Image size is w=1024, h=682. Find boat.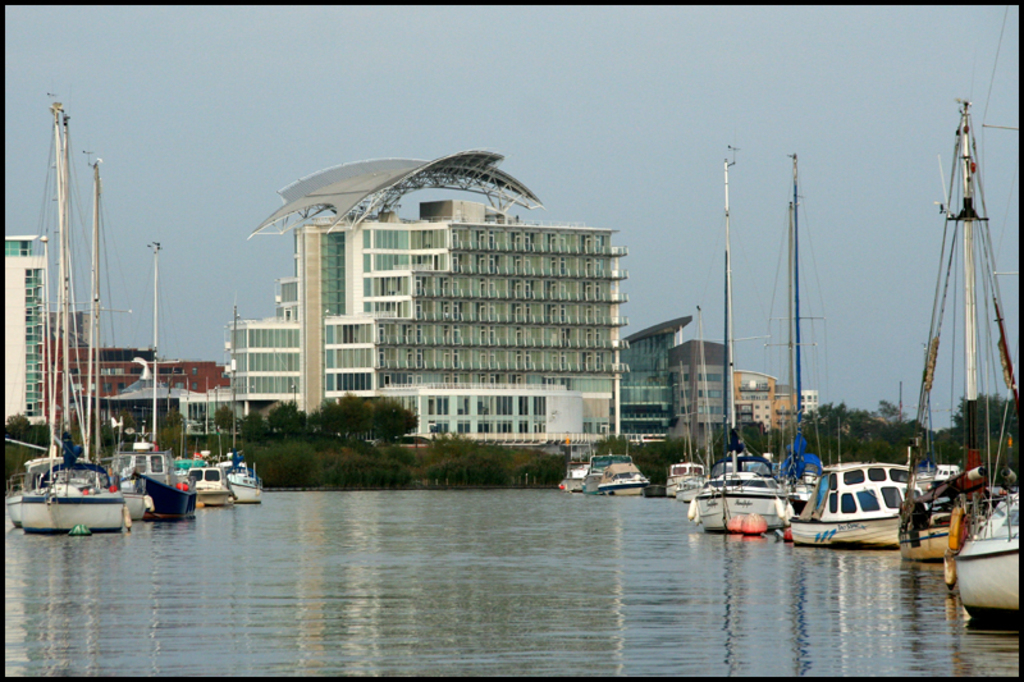
(792, 462, 833, 507).
